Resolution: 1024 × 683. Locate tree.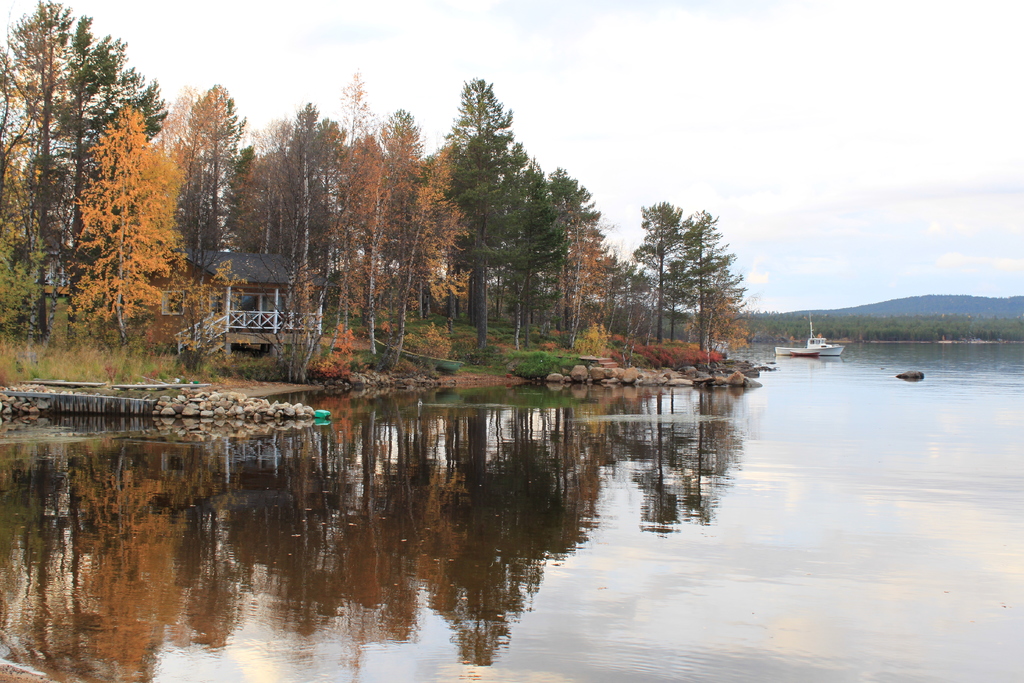
<bbox>375, 106, 475, 376</bbox>.
